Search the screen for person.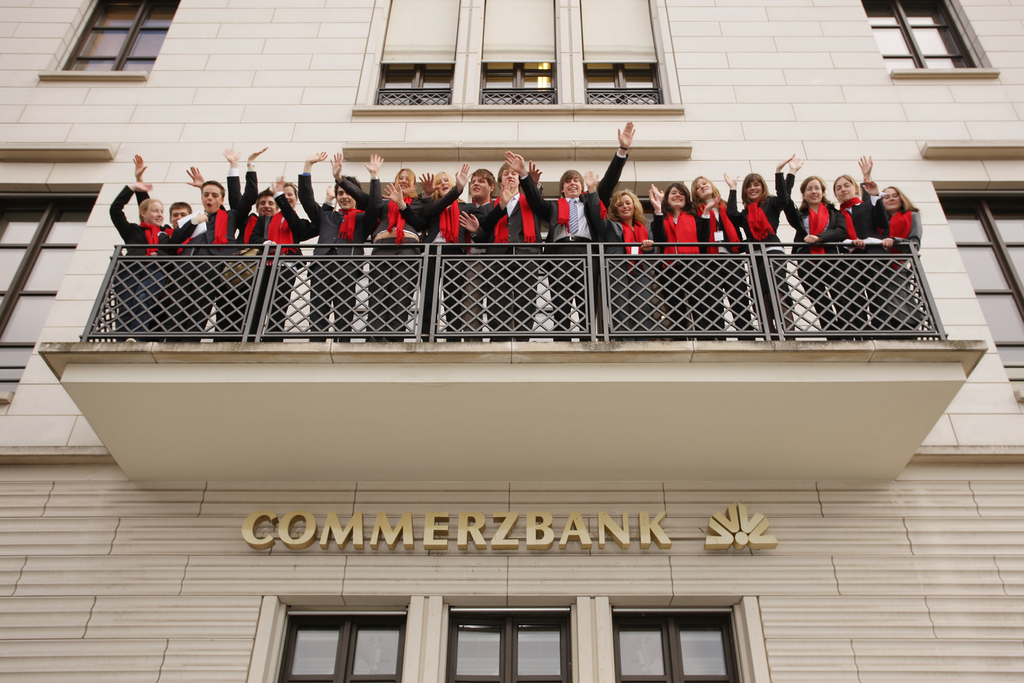
Found at bbox=[506, 118, 635, 347].
